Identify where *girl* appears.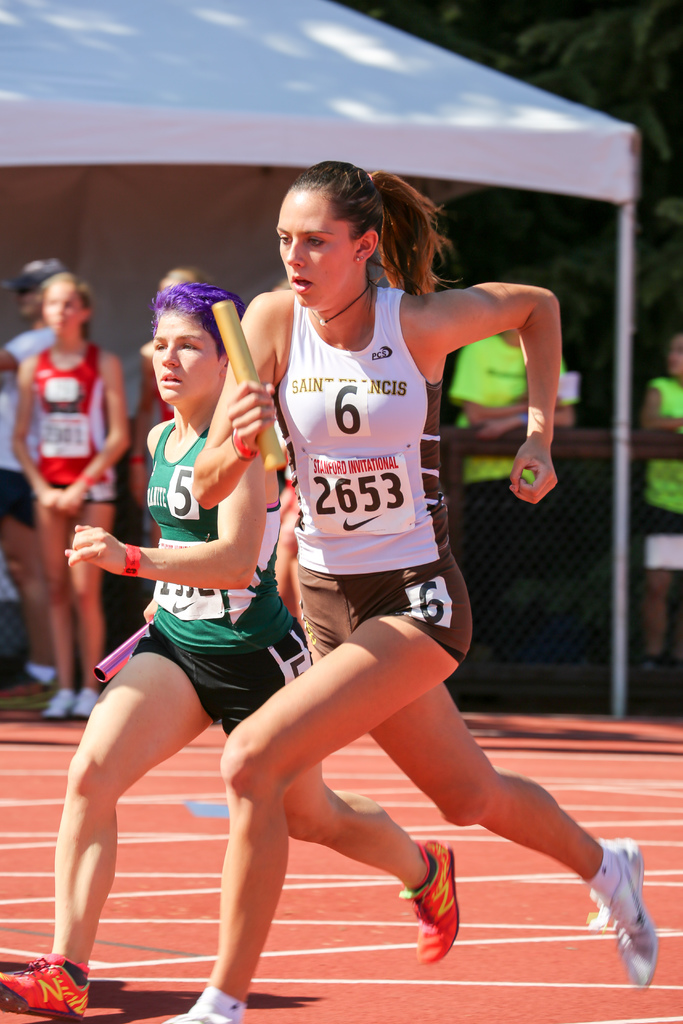
Appears at {"x1": 10, "y1": 279, "x2": 128, "y2": 718}.
